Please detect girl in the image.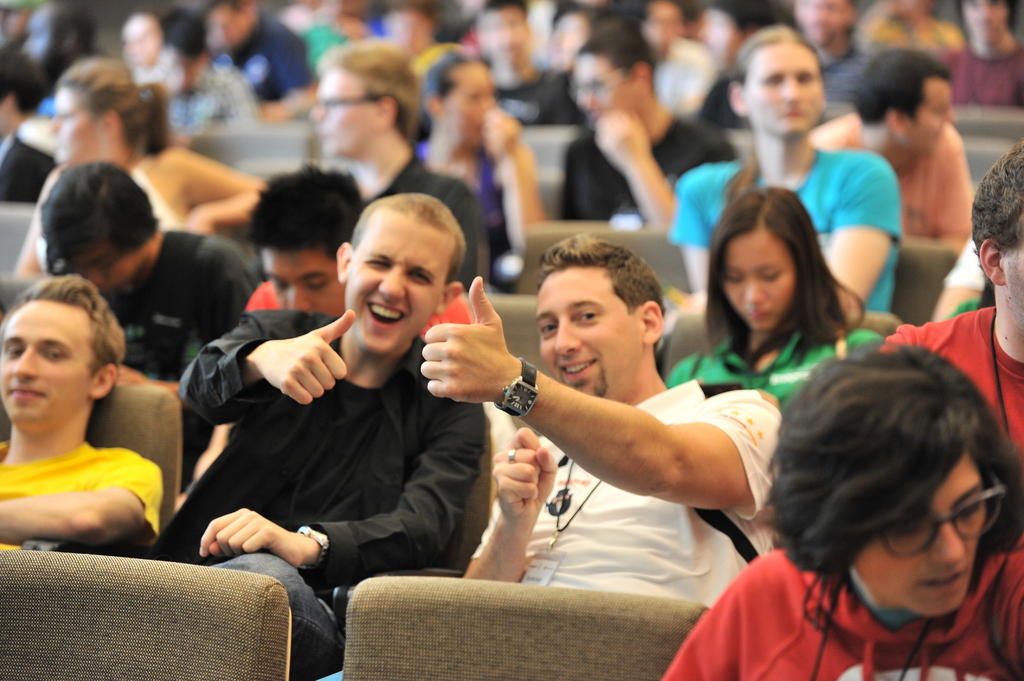
(left=376, top=51, right=543, bottom=292).
